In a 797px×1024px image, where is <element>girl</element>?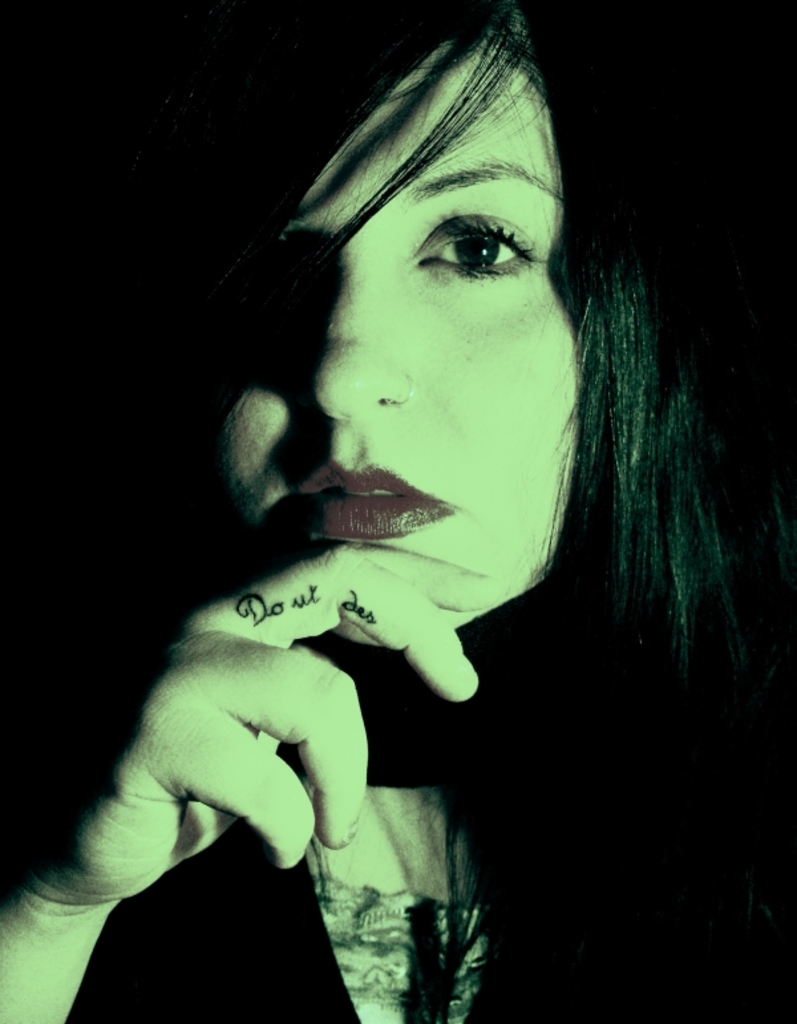
[x1=0, y1=0, x2=796, y2=1023].
